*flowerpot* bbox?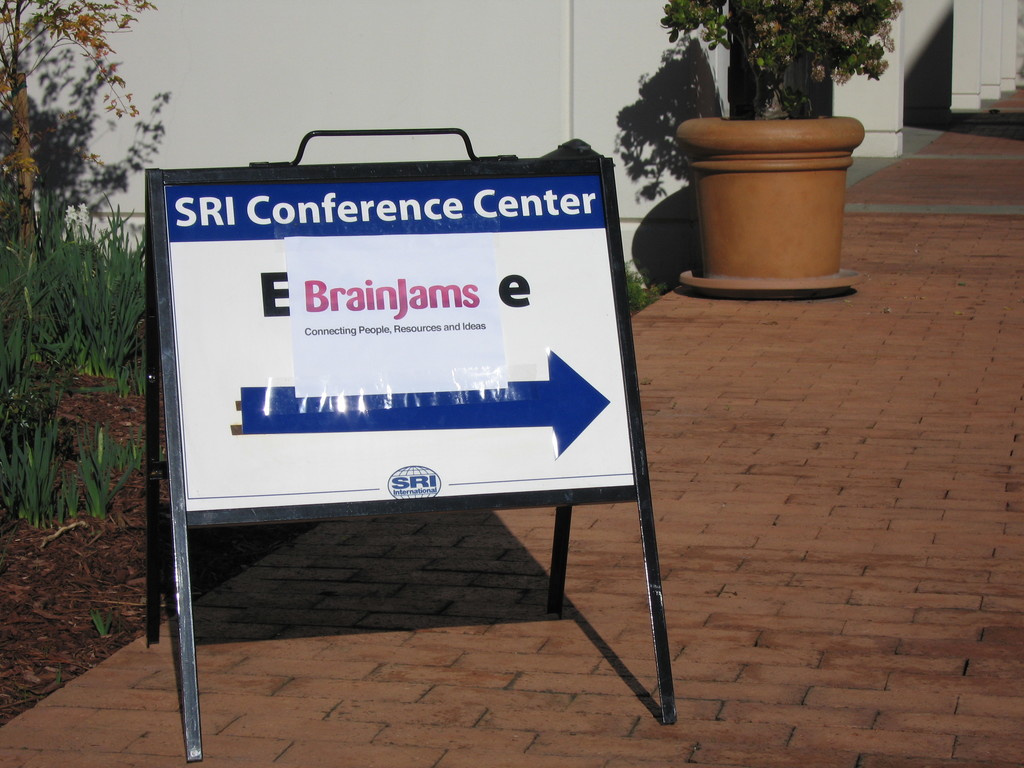
676:110:868:292
